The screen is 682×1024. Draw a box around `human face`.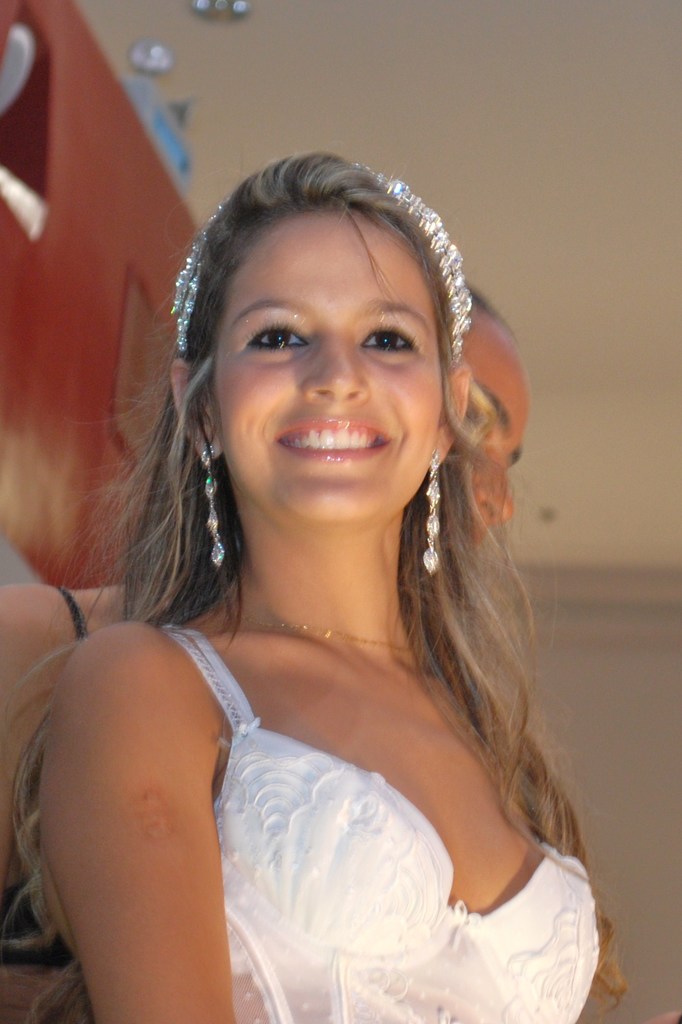
208/206/455/531.
